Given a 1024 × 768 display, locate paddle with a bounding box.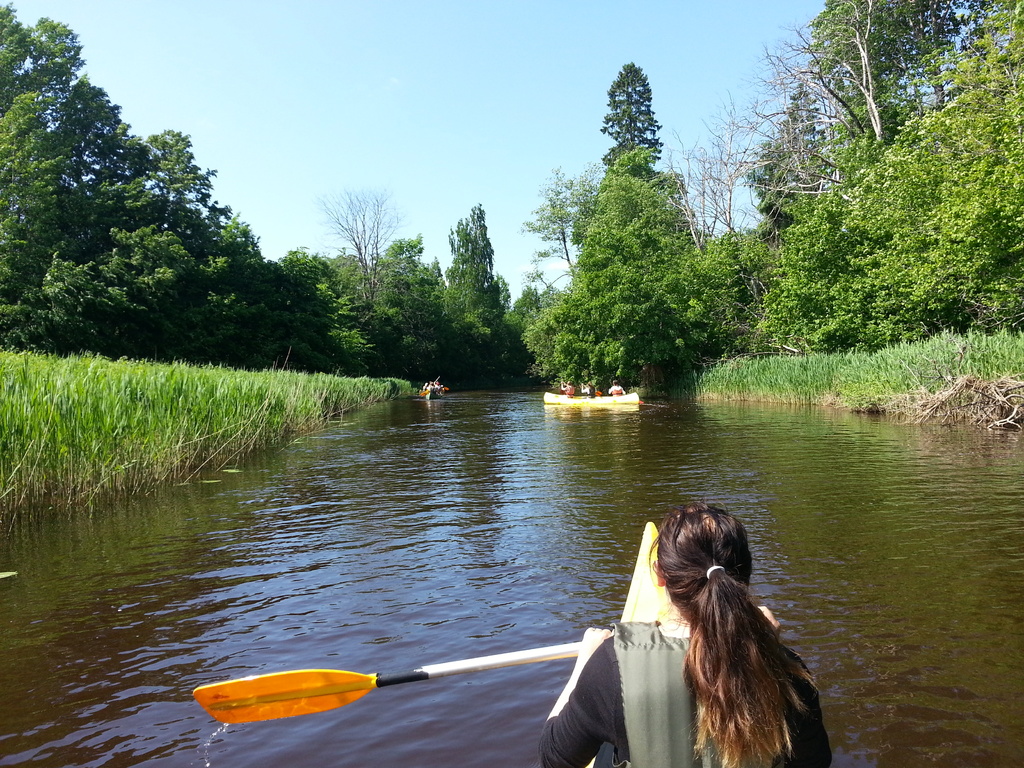
Located: detection(636, 399, 646, 404).
